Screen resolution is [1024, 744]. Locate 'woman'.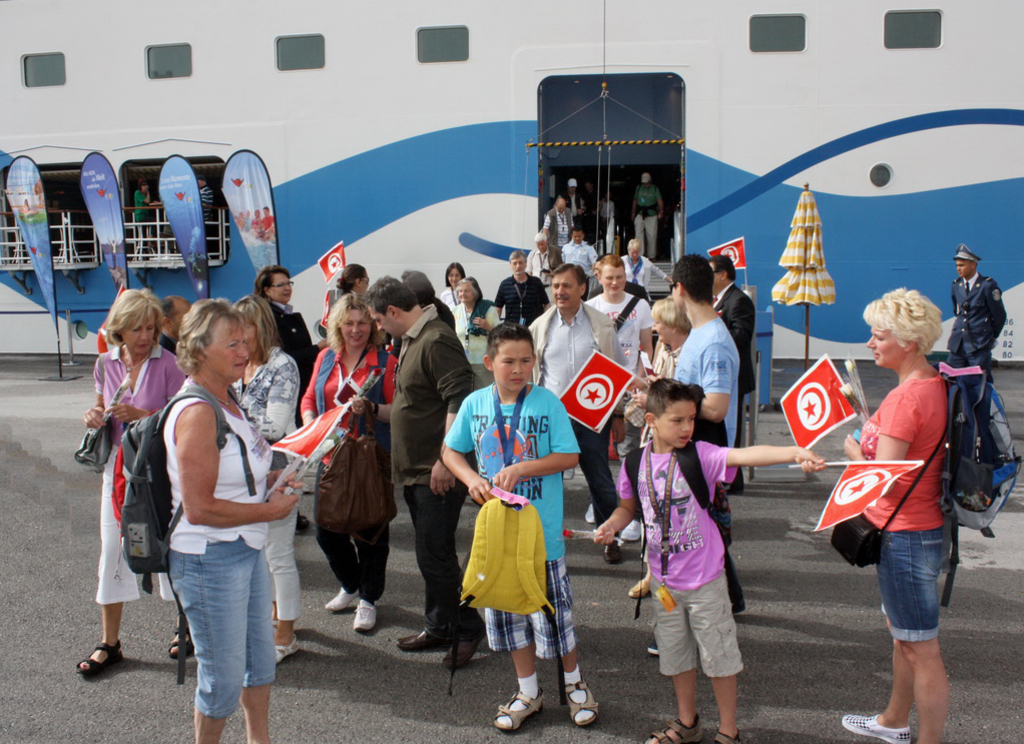
[222, 297, 302, 667].
